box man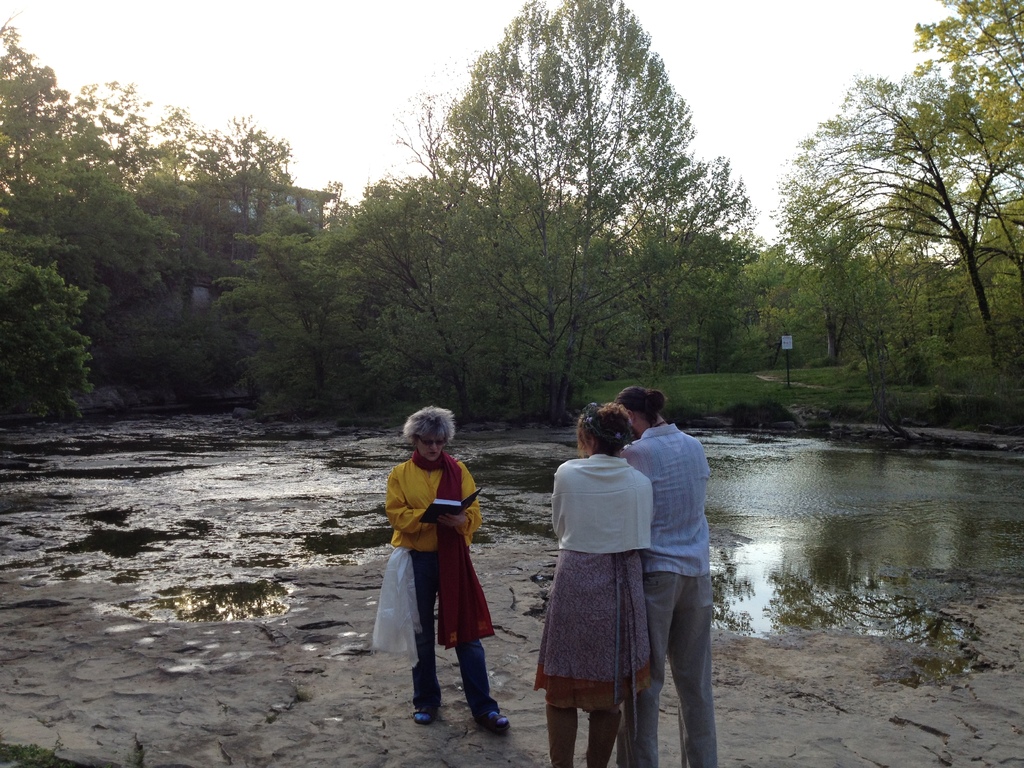
bbox=(616, 383, 716, 767)
